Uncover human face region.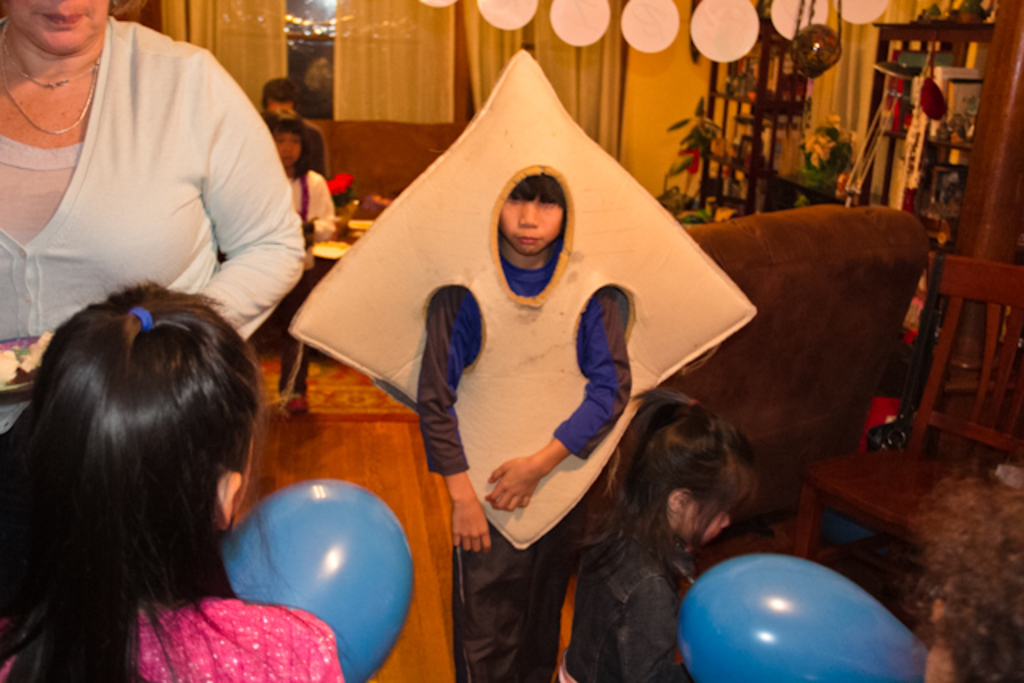
Uncovered: bbox(275, 130, 302, 163).
